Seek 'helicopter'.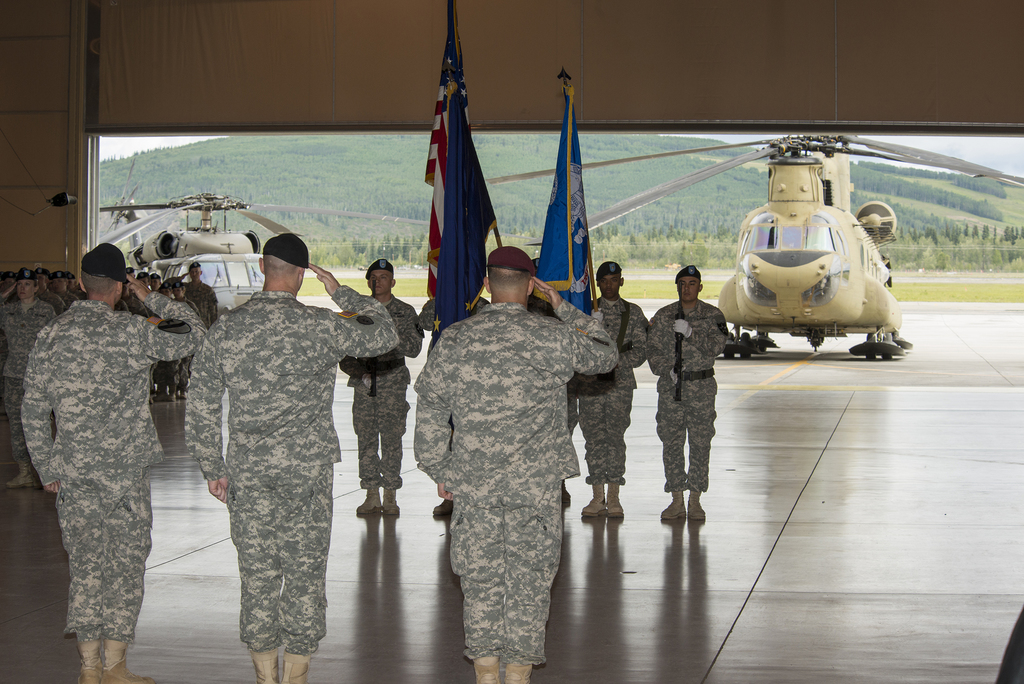
bbox=(100, 157, 538, 321).
